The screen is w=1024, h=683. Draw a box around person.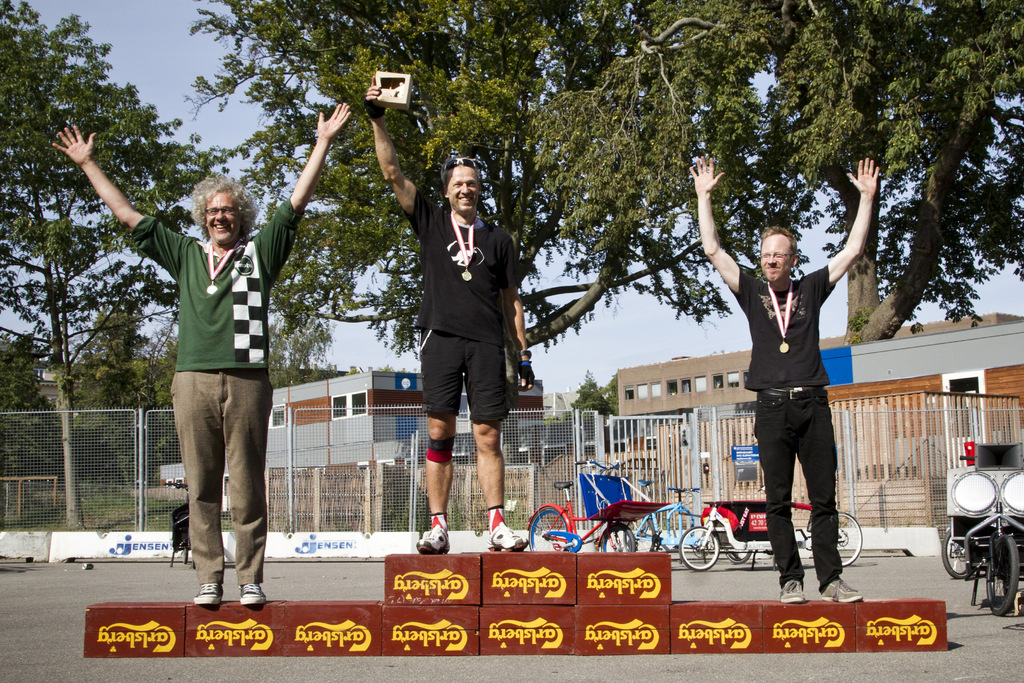
(x1=689, y1=158, x2=880, y2=595).
